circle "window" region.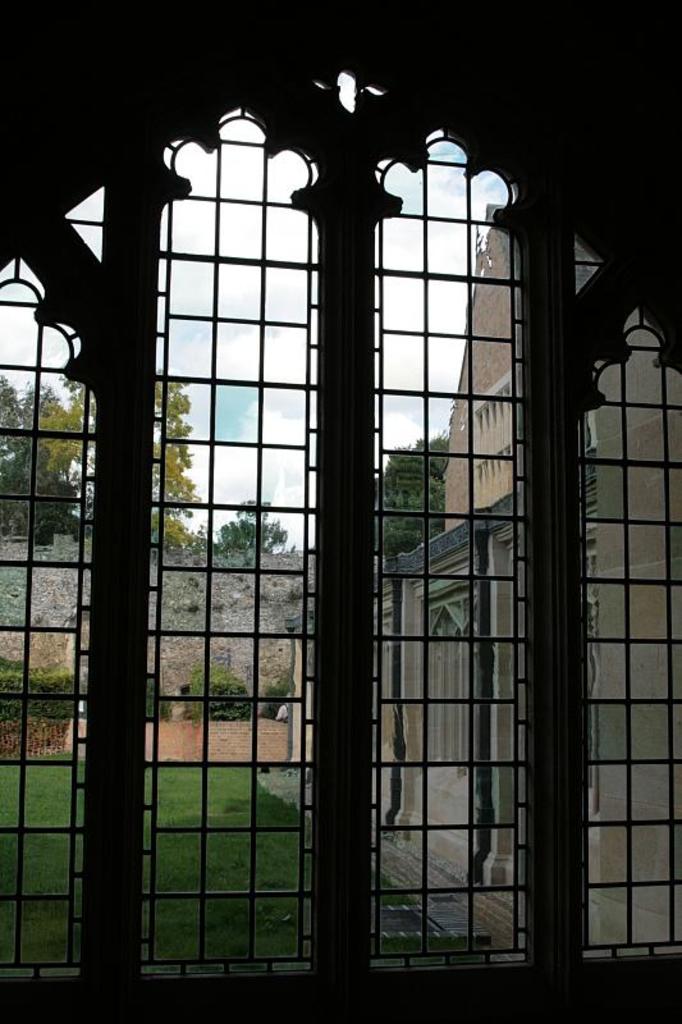
Region: [left=0, top=50, right=681, bottom=1023].
